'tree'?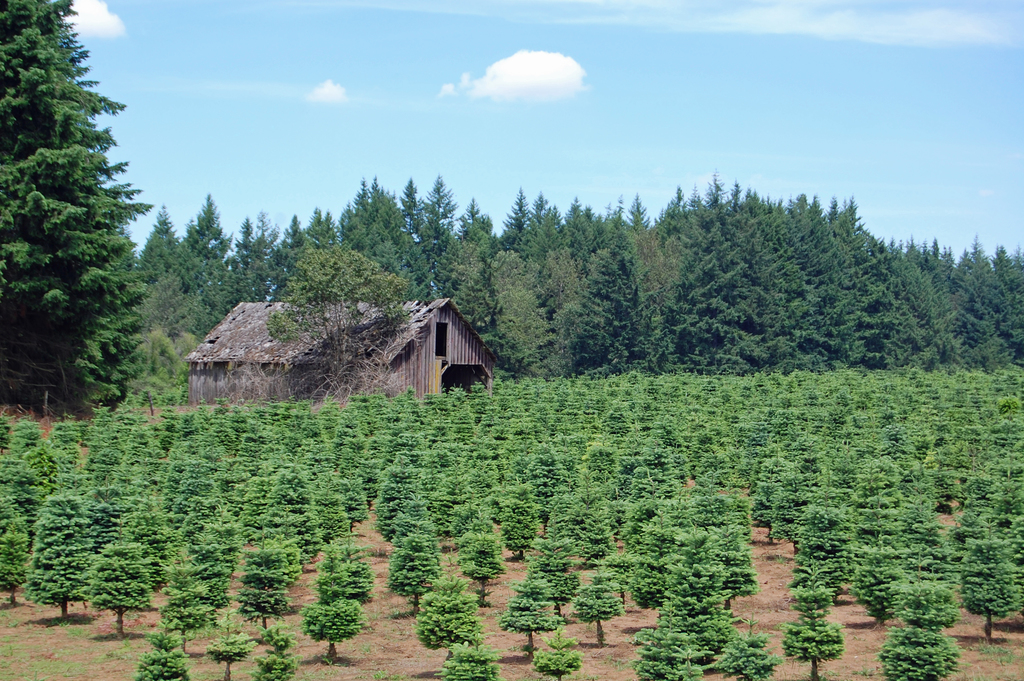
crop(664, 534, 721, 639)
